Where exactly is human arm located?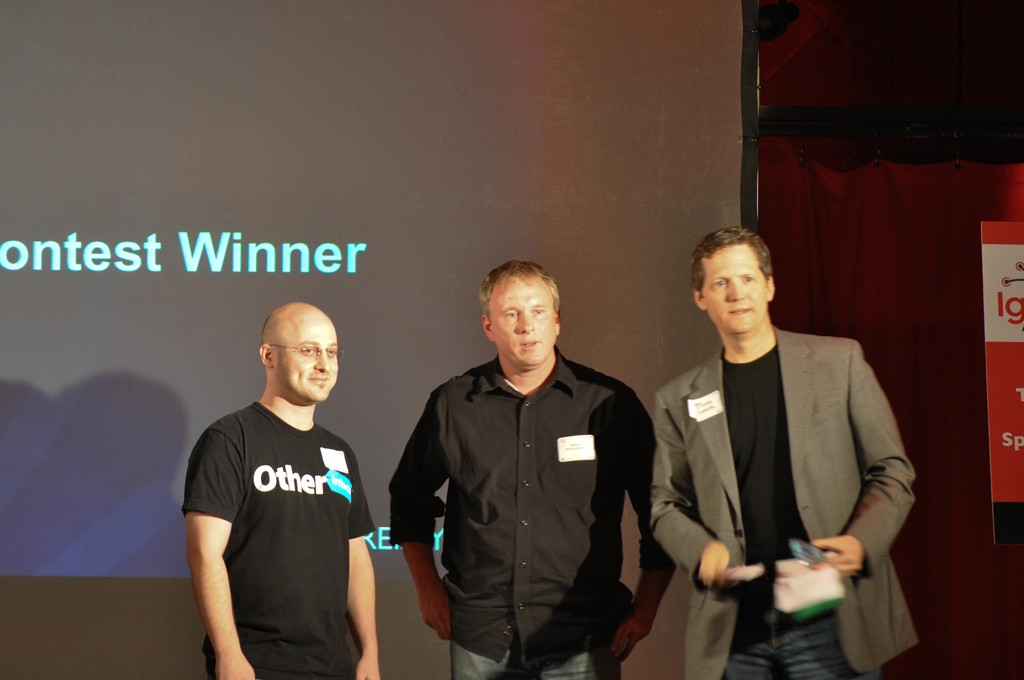
Its bounding box is Rect(391, 389, 451, 640).
